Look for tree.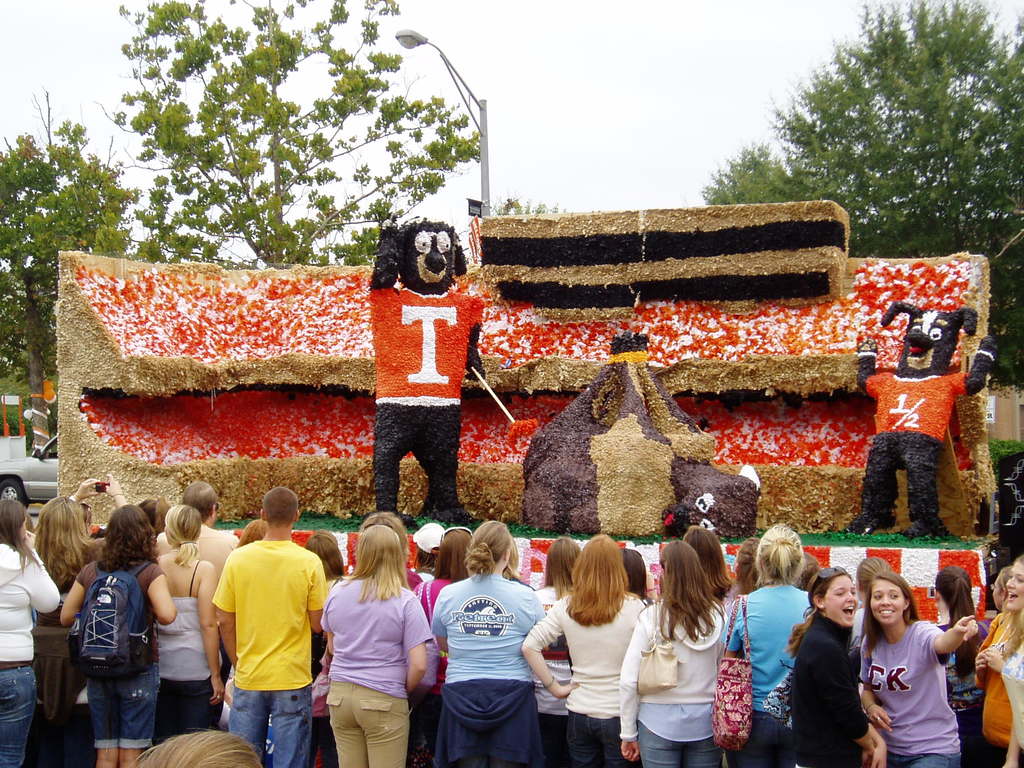
Found: x1=705, y1=0, x2=1023, y2=362.
